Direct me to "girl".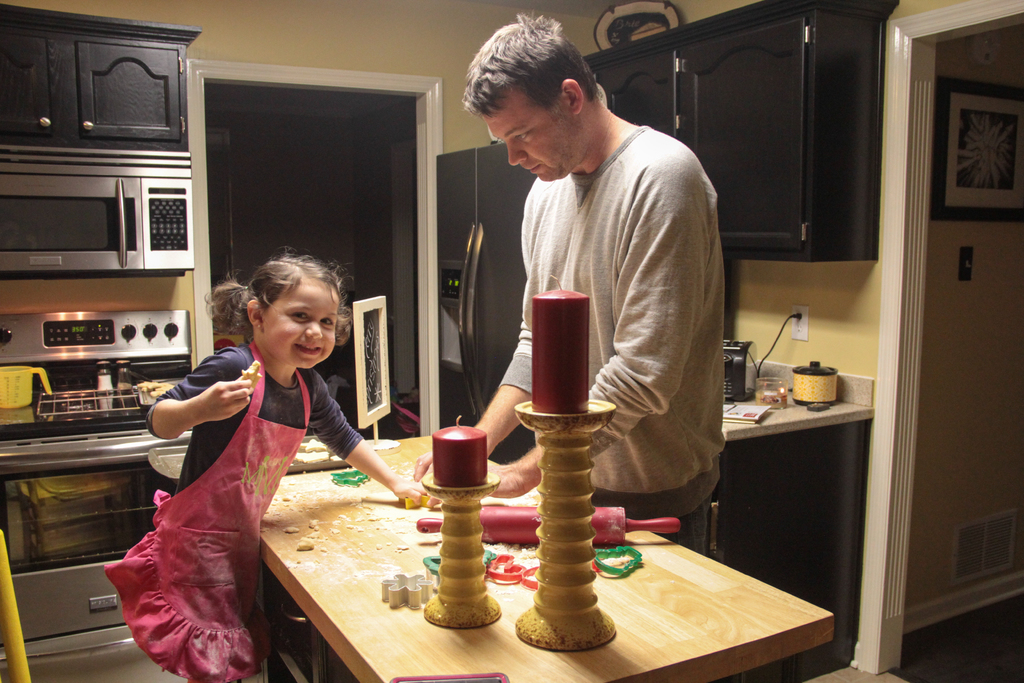
Direction: left=105, top=247, right=426, bottom=682.
